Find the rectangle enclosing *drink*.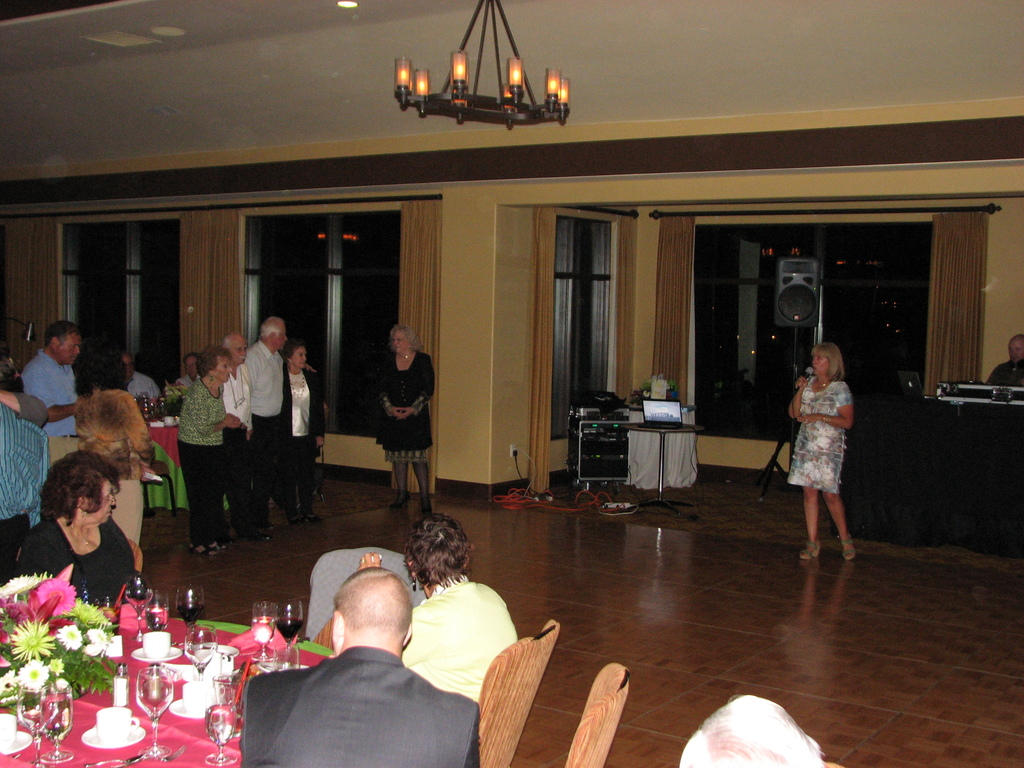
(x1=147, y1=600, x2=167, y2=632).
